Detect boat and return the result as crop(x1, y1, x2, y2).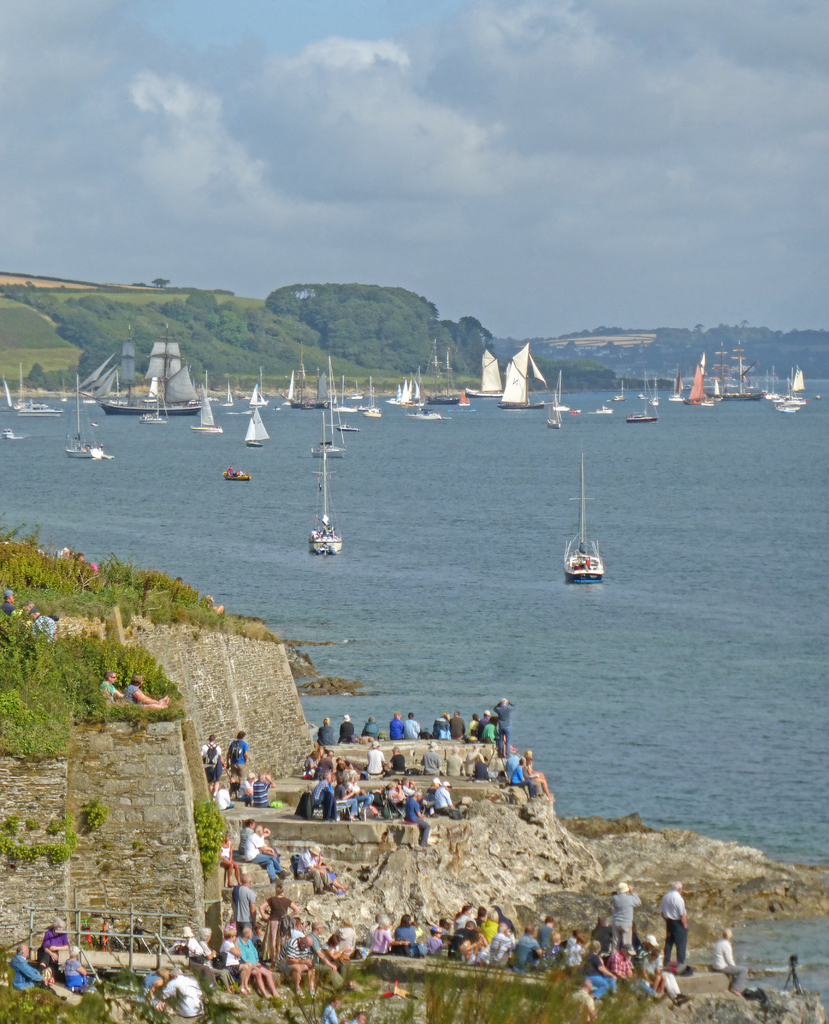
crop(814, 394, 823, 401).
